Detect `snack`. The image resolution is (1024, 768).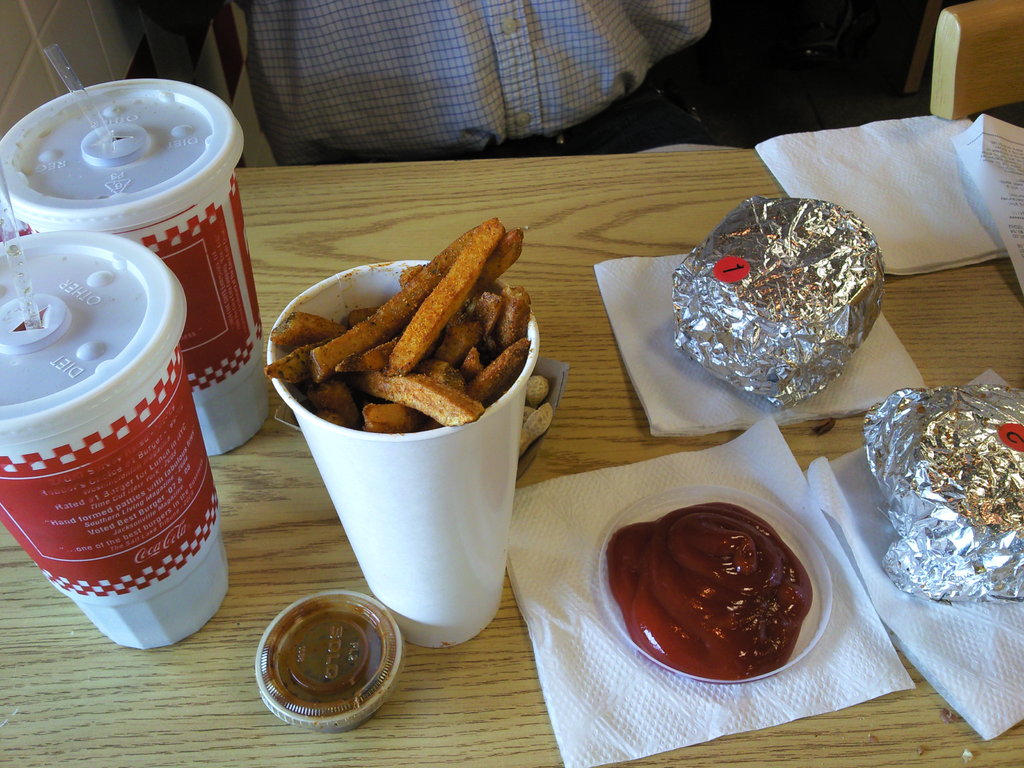
259,221,514,430.
